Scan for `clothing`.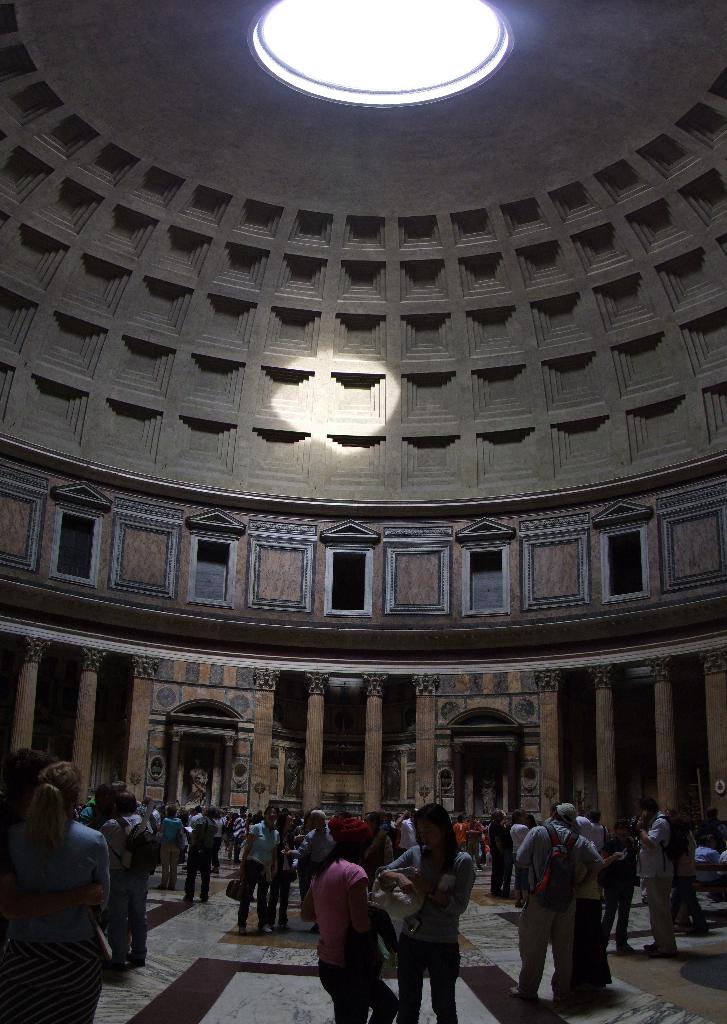
Scan result: [234, 819, 282, 927].
